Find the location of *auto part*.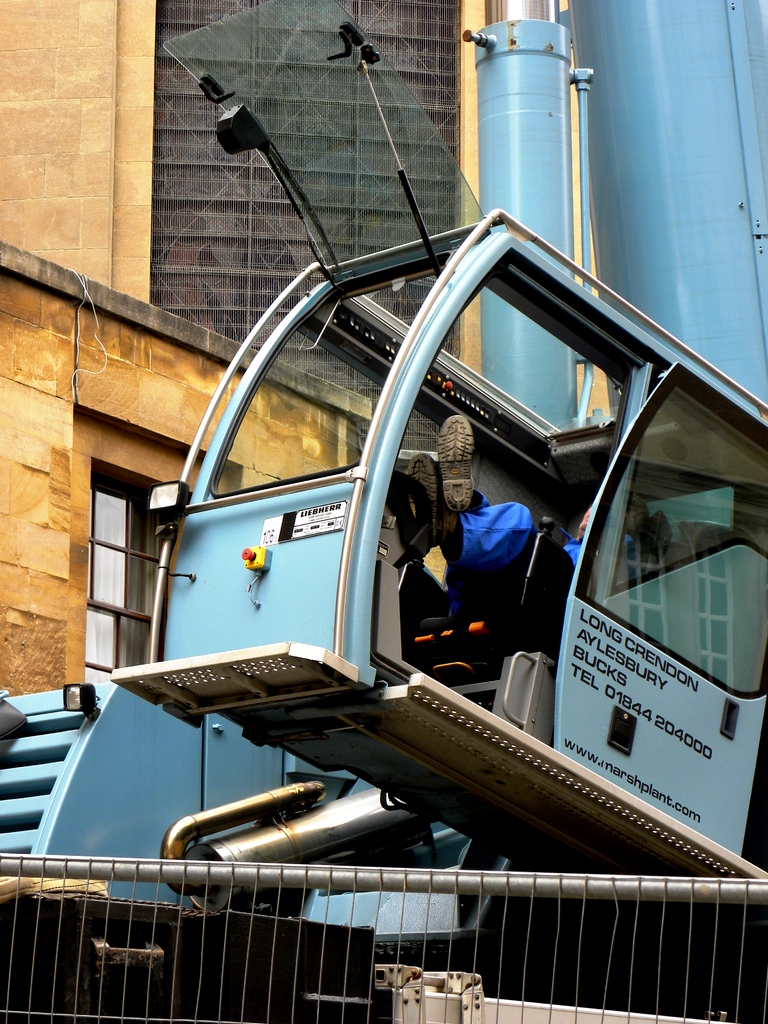
Location: detection(243, 543, 269, 572).
